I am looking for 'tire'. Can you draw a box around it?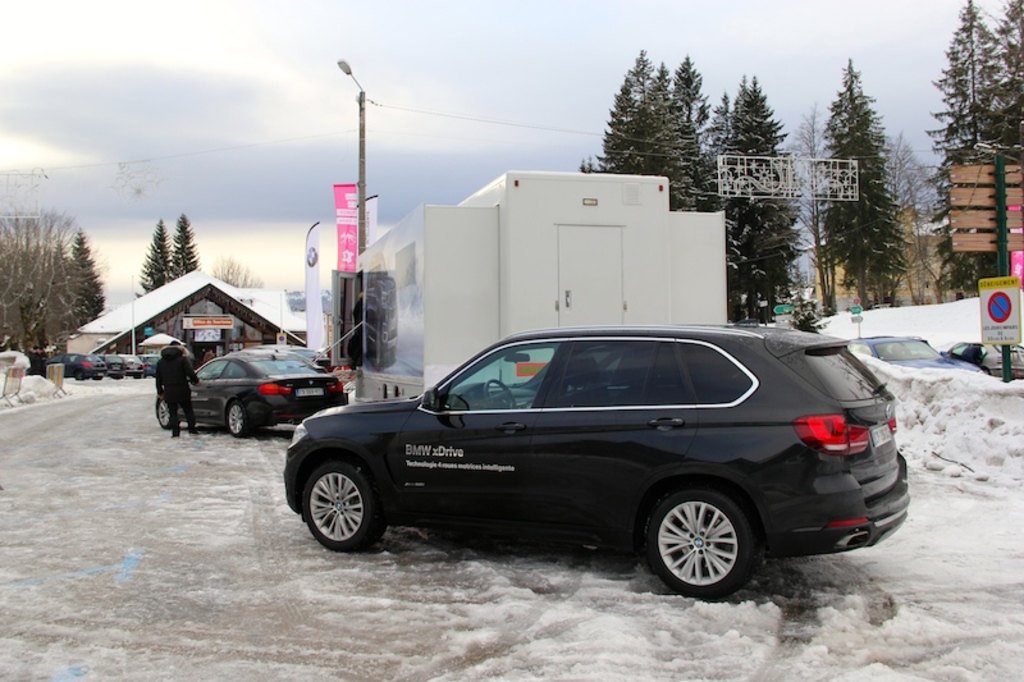
Sure, the bounding box is rect(636, 491, 765, 594).
